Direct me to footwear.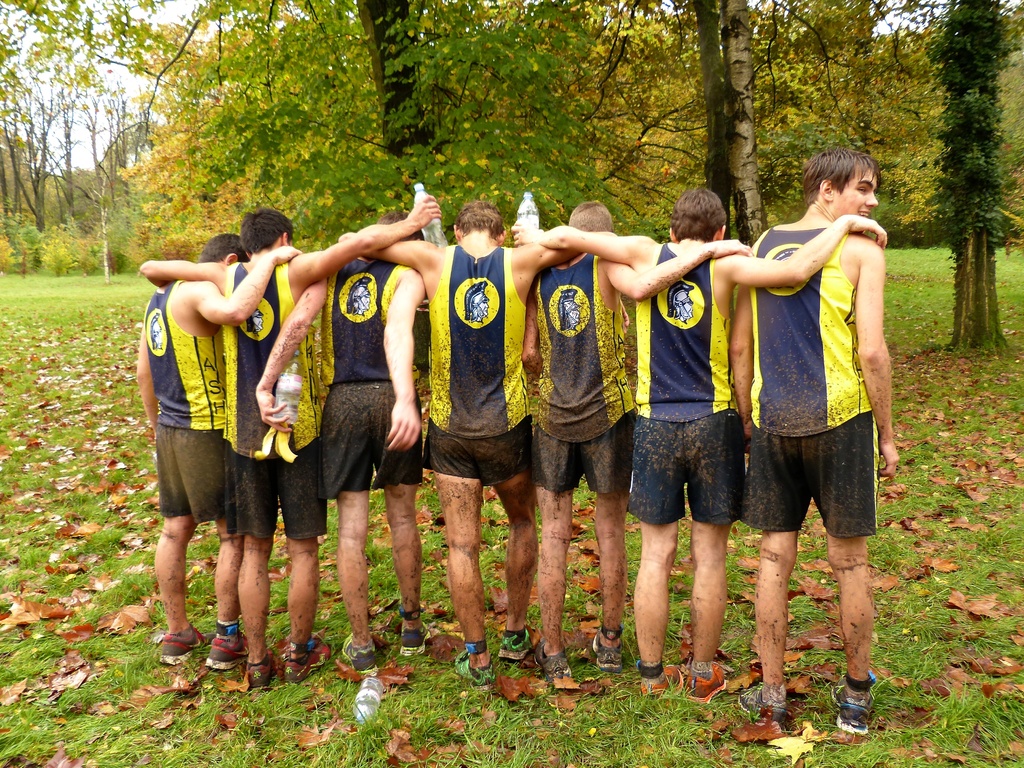
Direction: [left=400, top=625, right=428, bottom=653].
